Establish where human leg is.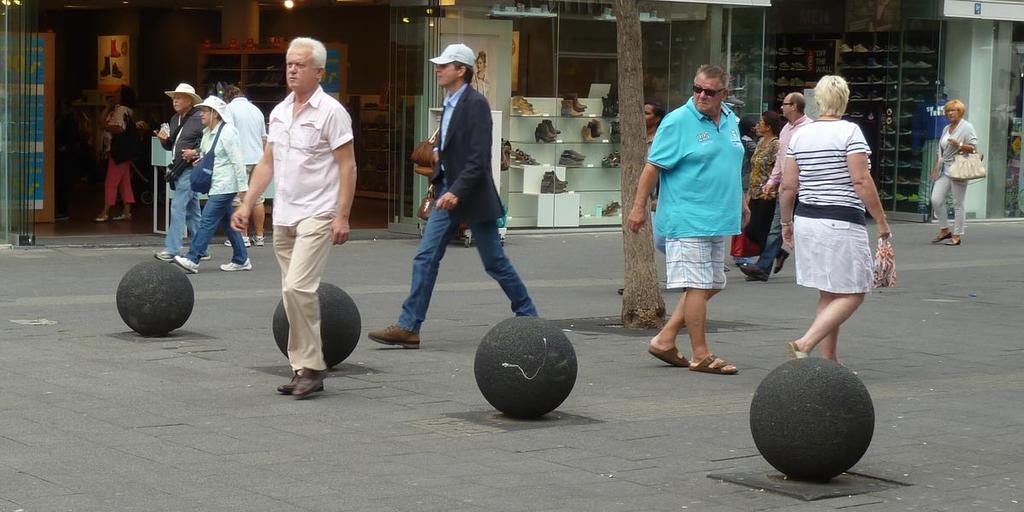
Established at select_region(469, 218, 537, 318).
